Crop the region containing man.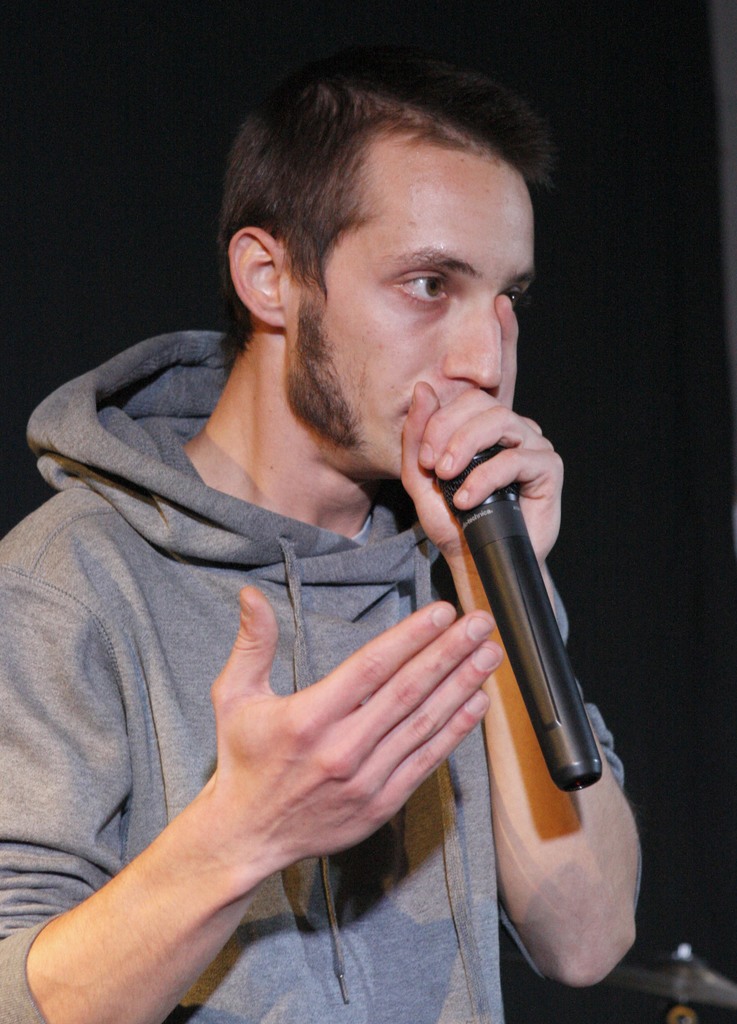
Crop region: detection(0, 44, 646, 1023).
